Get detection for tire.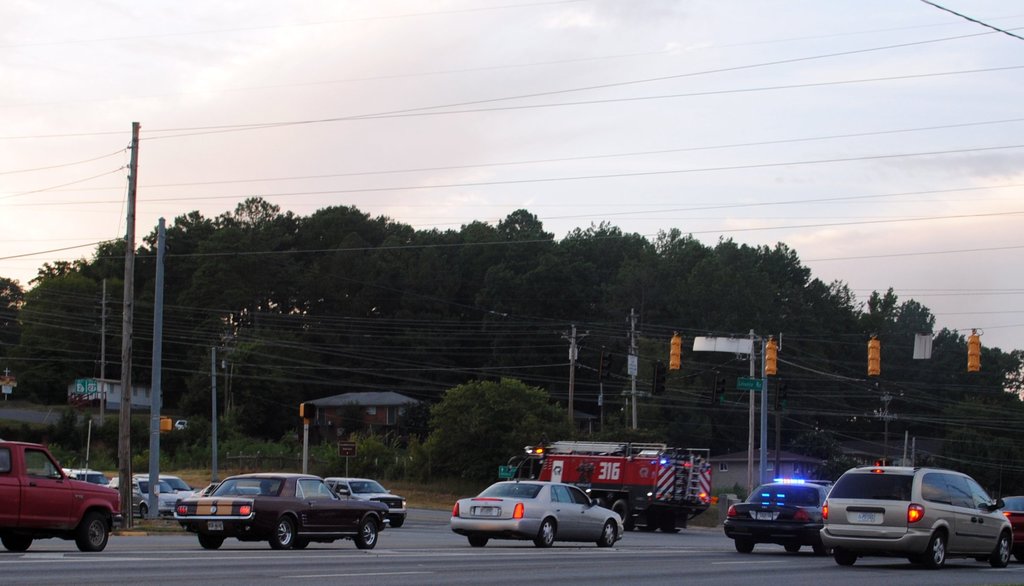
Detection: {"x1": 529, "y1": 517, "x2": 556, "y2": 551}.
